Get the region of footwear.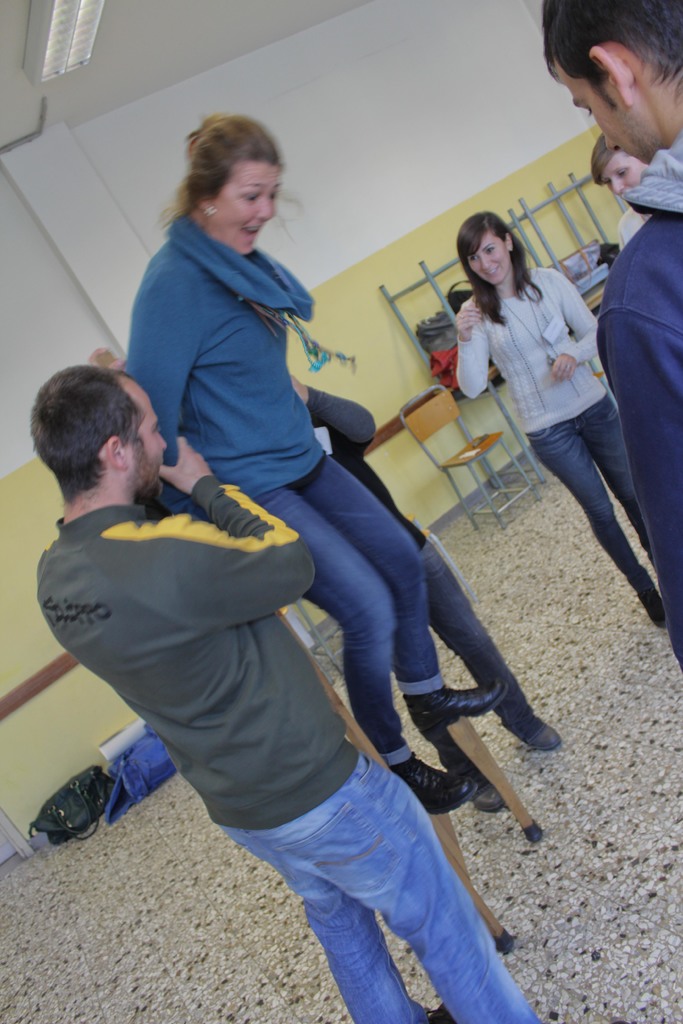
Rect(404, 685, 507, 733).
